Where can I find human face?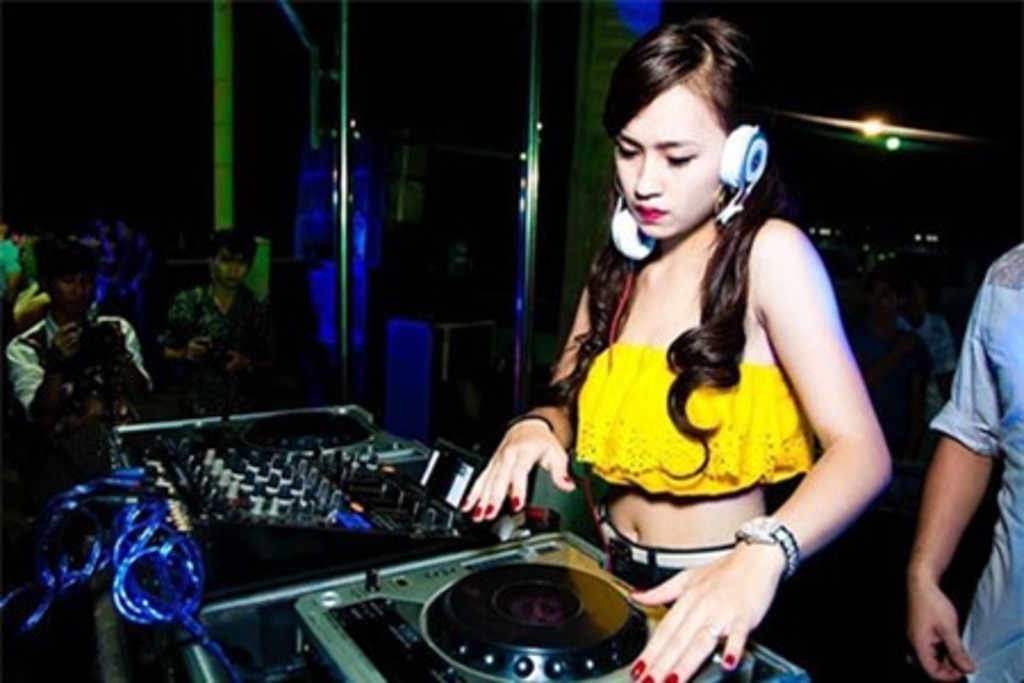
You can find it at 614/84/728/239.
